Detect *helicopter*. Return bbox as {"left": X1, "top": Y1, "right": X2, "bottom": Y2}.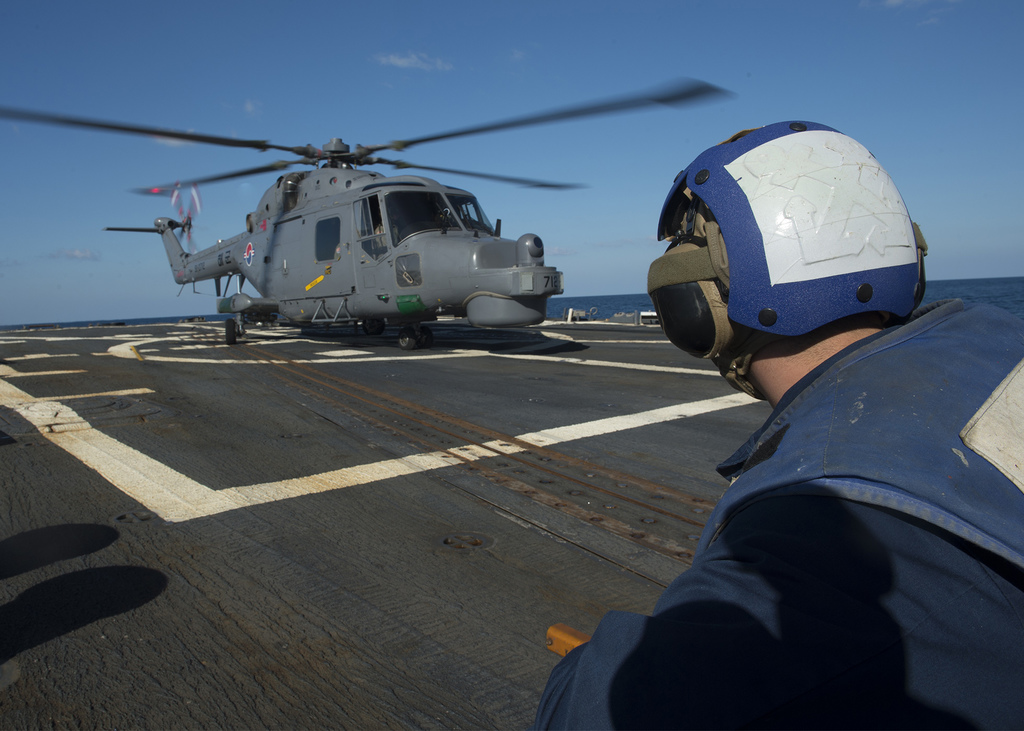
{"left": 30, "top": 69, "right": 726, "bottom": 362}.
